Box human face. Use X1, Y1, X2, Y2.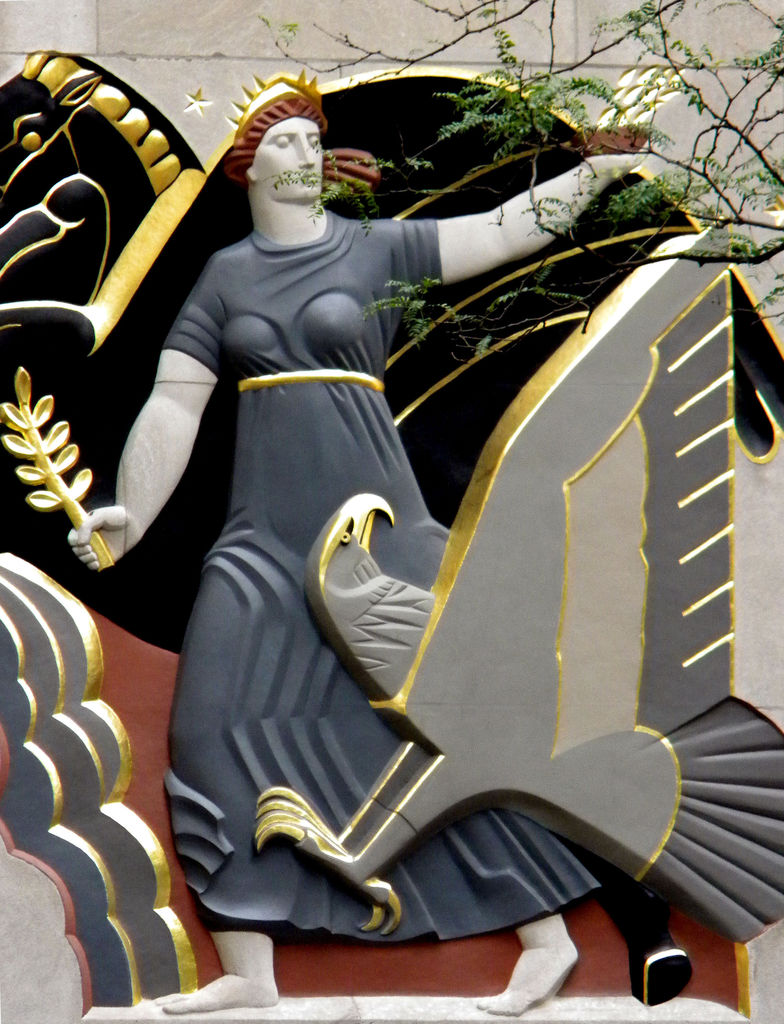
252, 116, 326, 201.
